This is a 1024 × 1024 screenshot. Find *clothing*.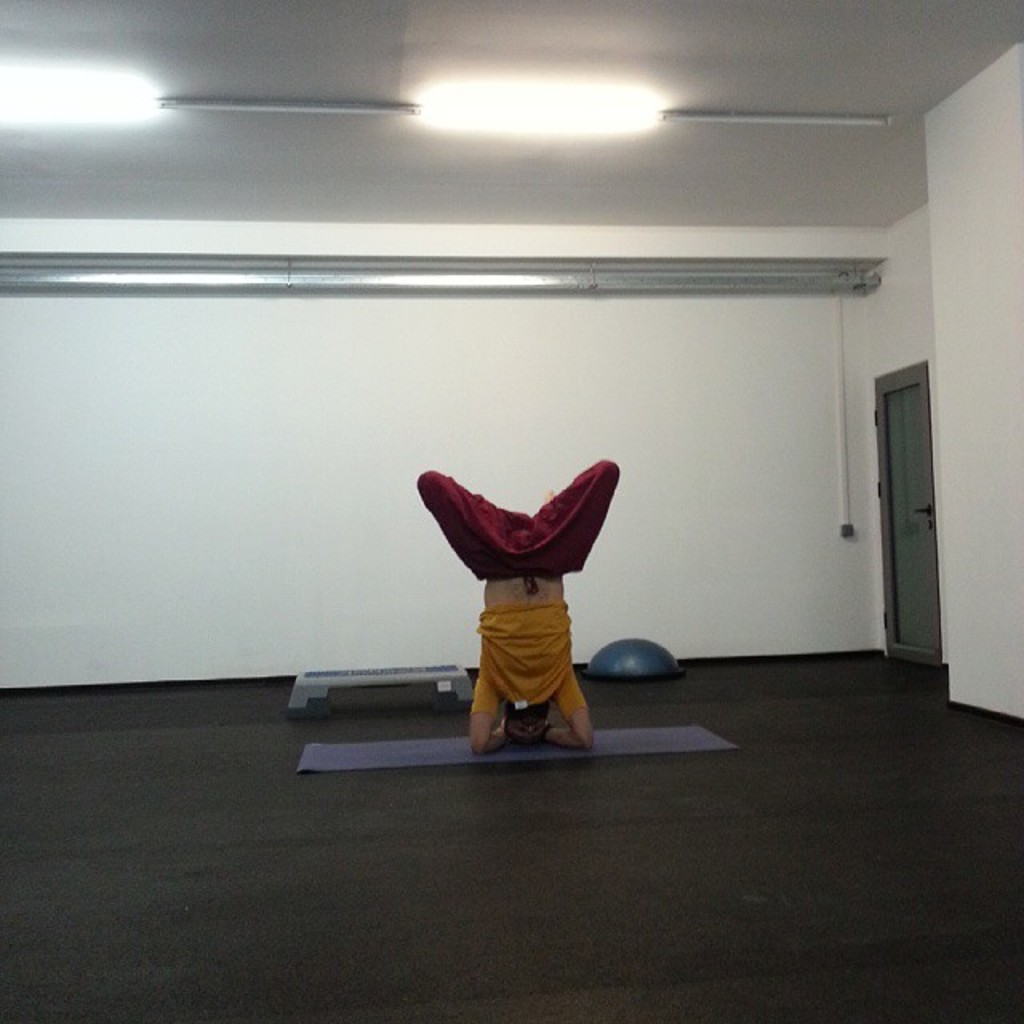
Bounding box: select_region(475, 597, 597, 720).
